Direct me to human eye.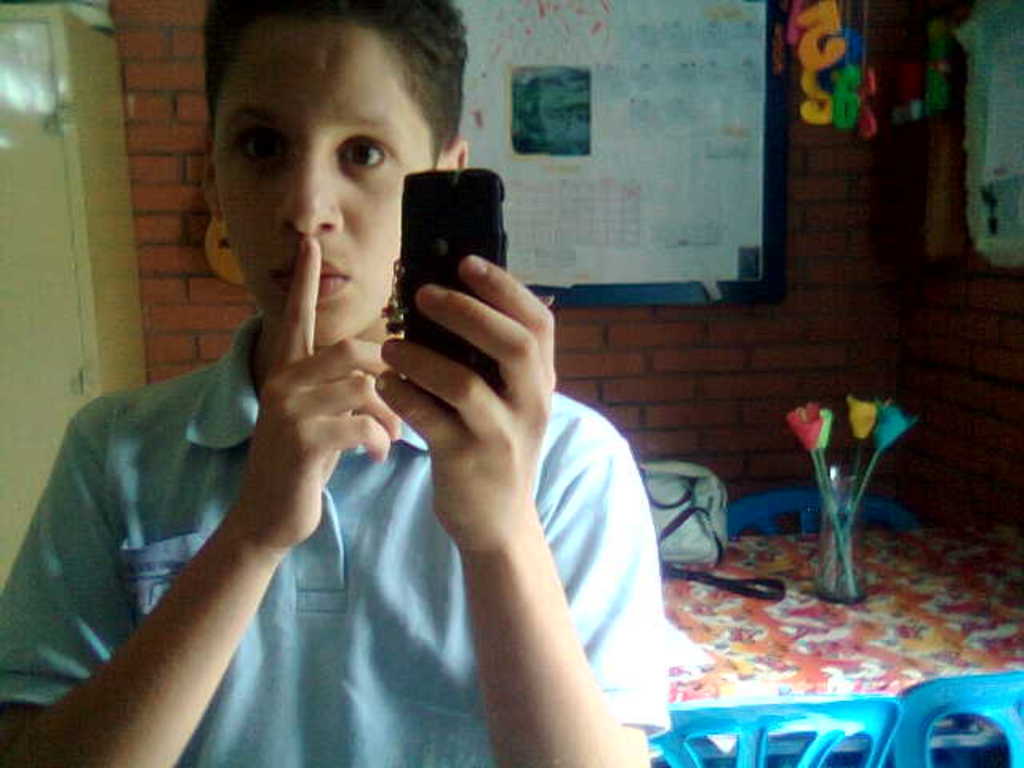
Direction: x1=221 y1=125 x2=296 y2=173.
